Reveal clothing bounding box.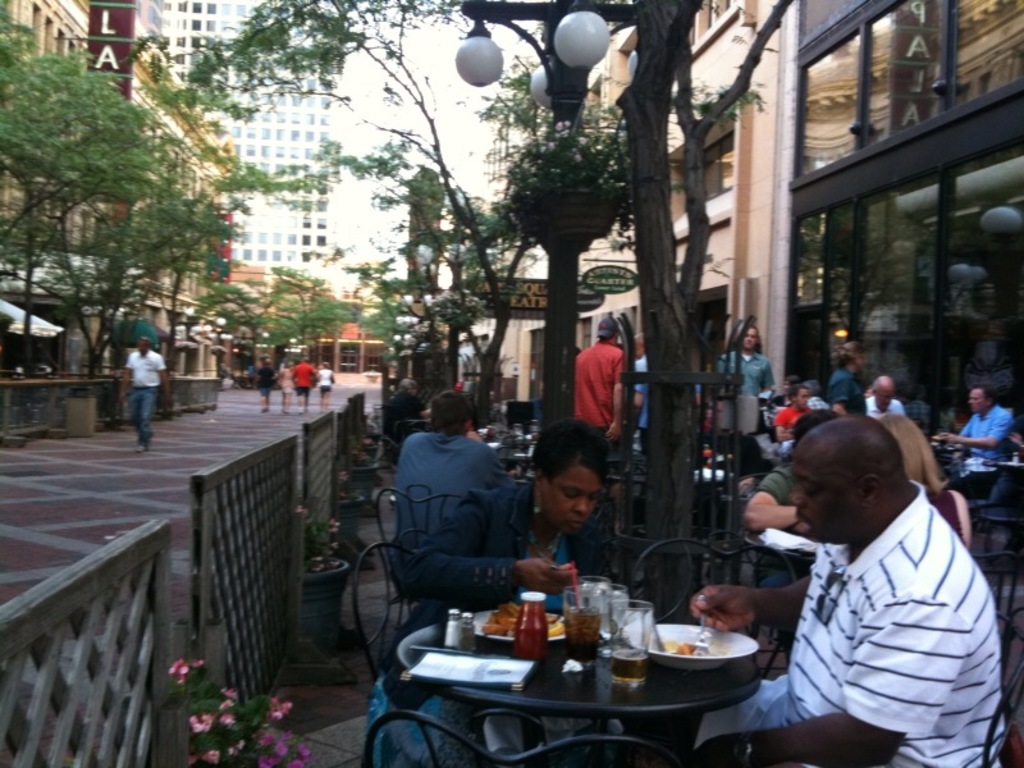
Revealed: [924, 493, 965, 548].
